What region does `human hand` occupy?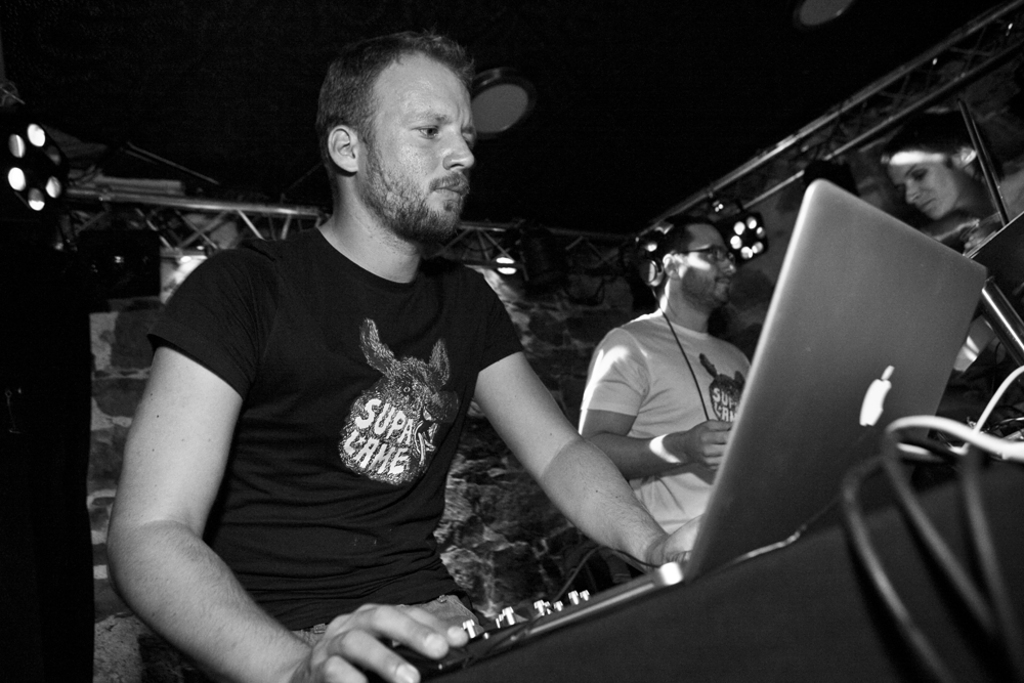
(left=684, top=419, right=734, bottom=473).
